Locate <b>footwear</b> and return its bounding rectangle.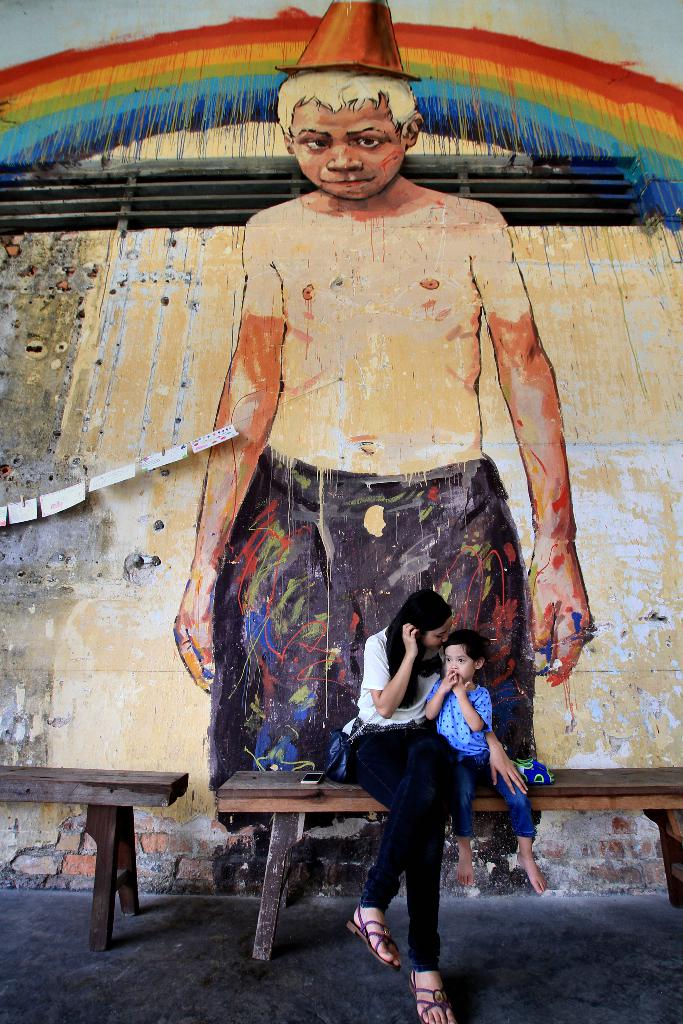
select_region(355, 908, 427, 991).
